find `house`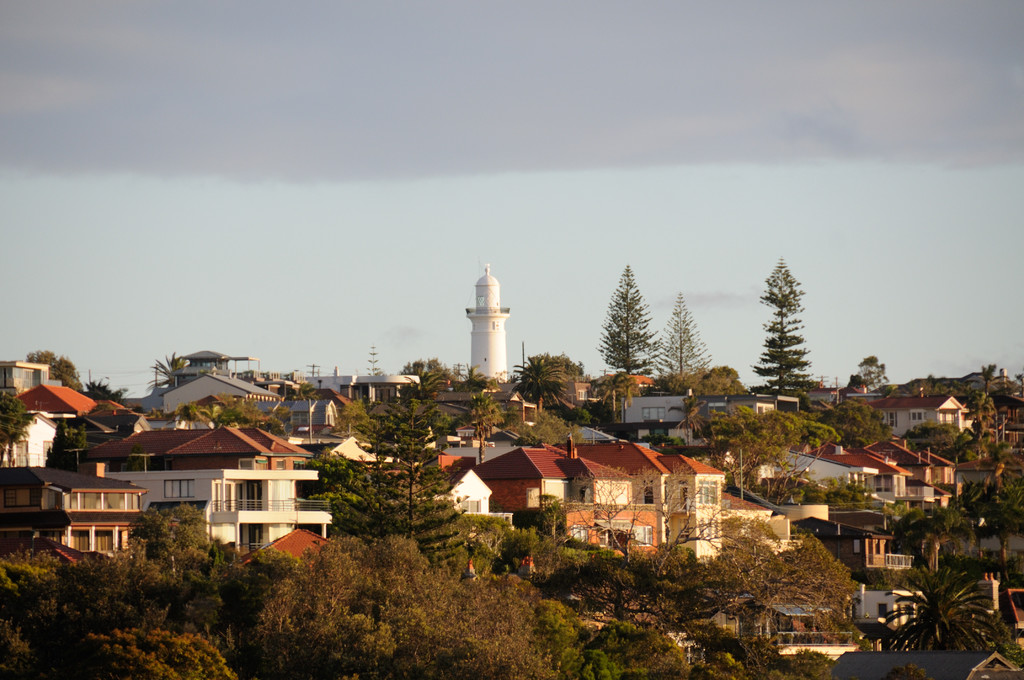
596,433,691,562
